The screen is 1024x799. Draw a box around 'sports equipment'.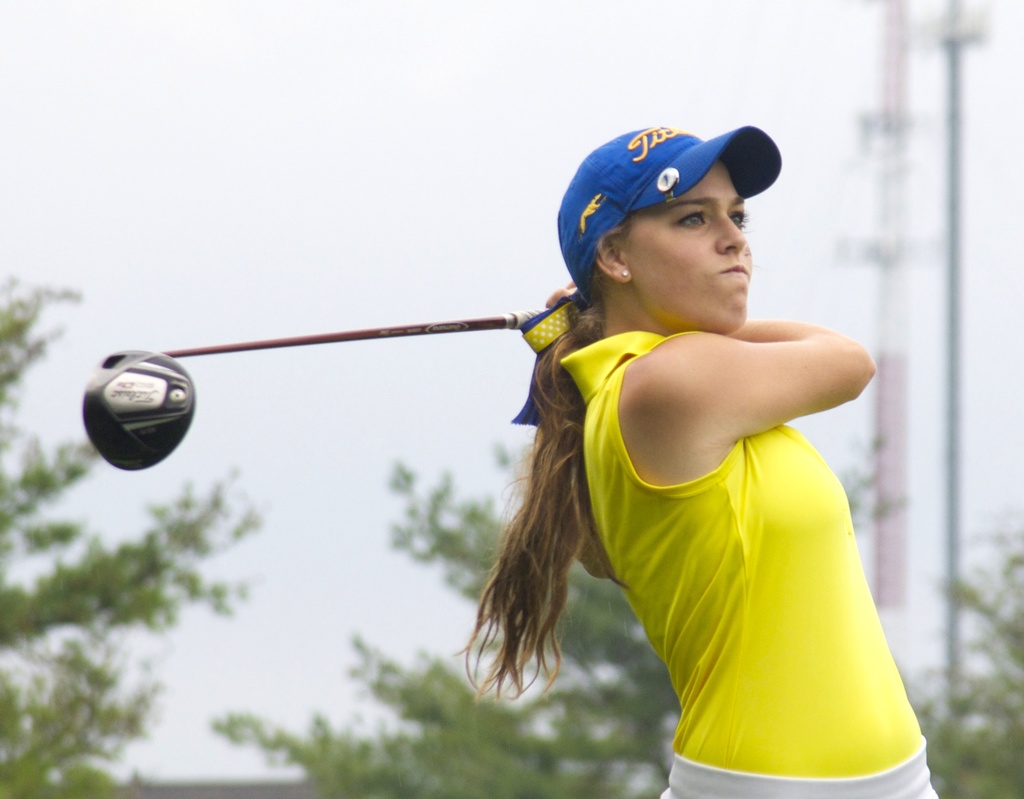
x1=82 y1=296 x2=548 y2=472.
